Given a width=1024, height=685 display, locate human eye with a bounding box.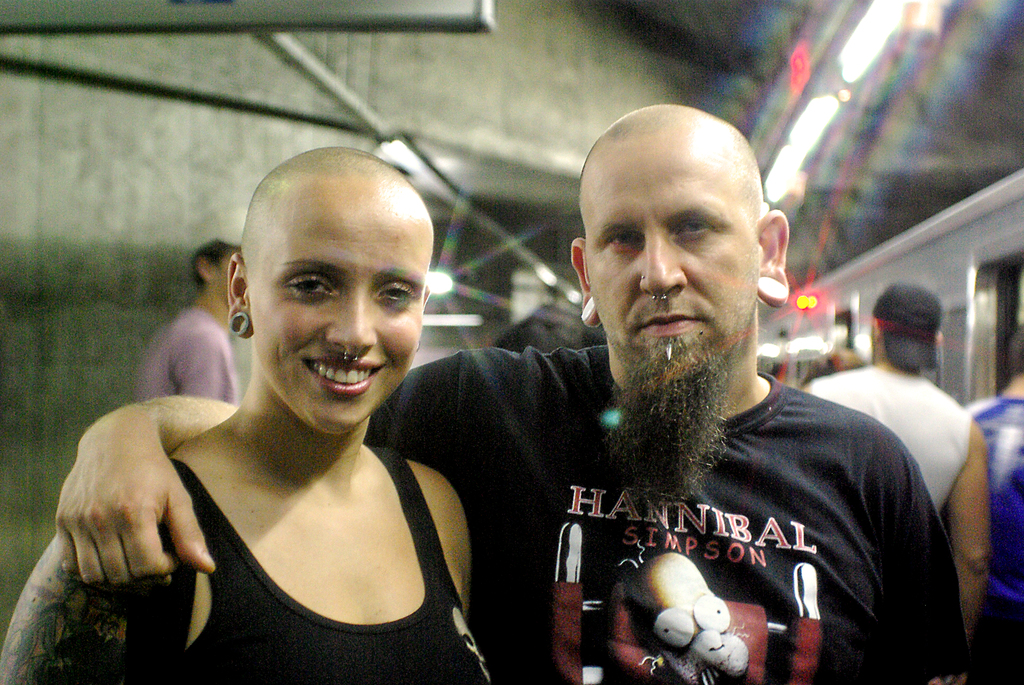
Located: <region>678, 219, 714, 239</region>.
